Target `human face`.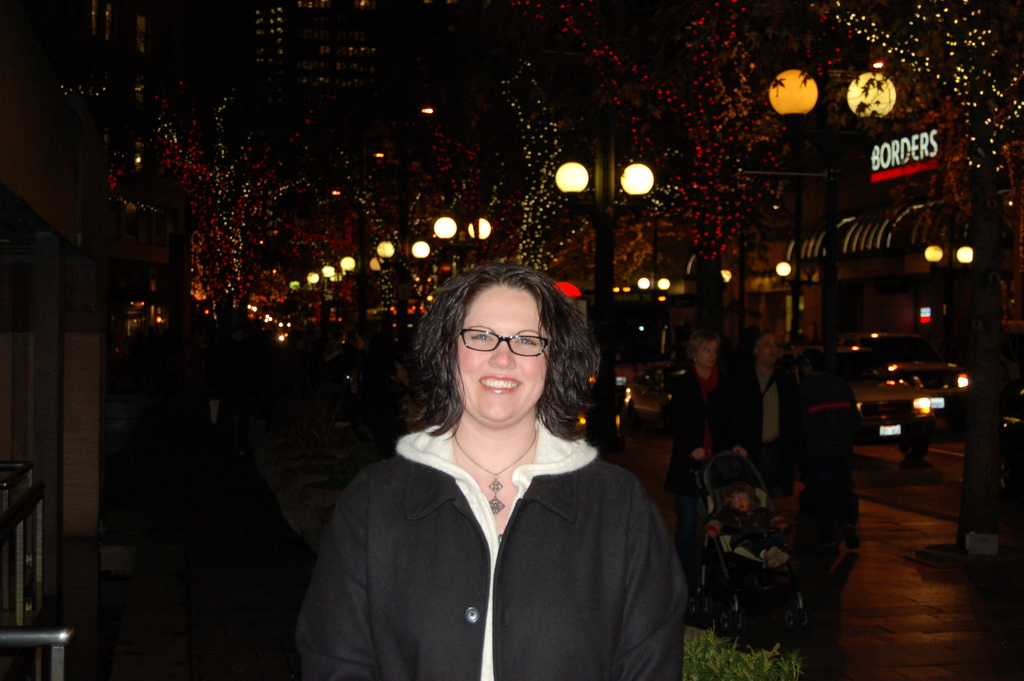
Target region: Rect(730, 486, 755, 513).
